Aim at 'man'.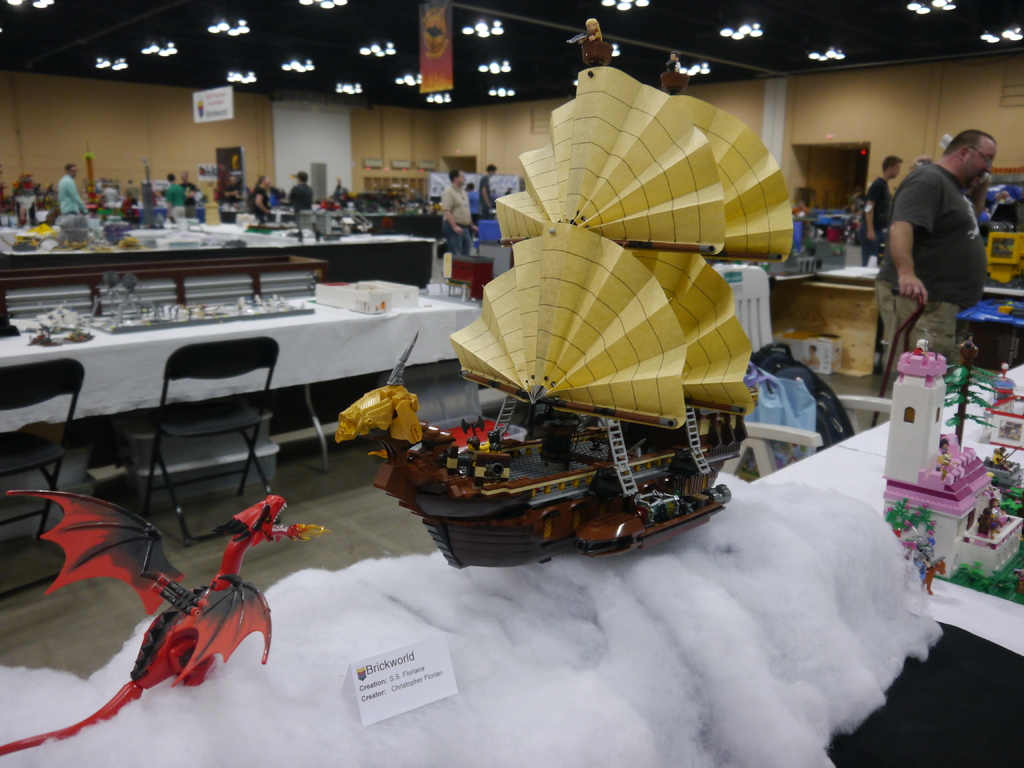
Aimed at [x1=479, y1=165, x2=495, y2=217].
